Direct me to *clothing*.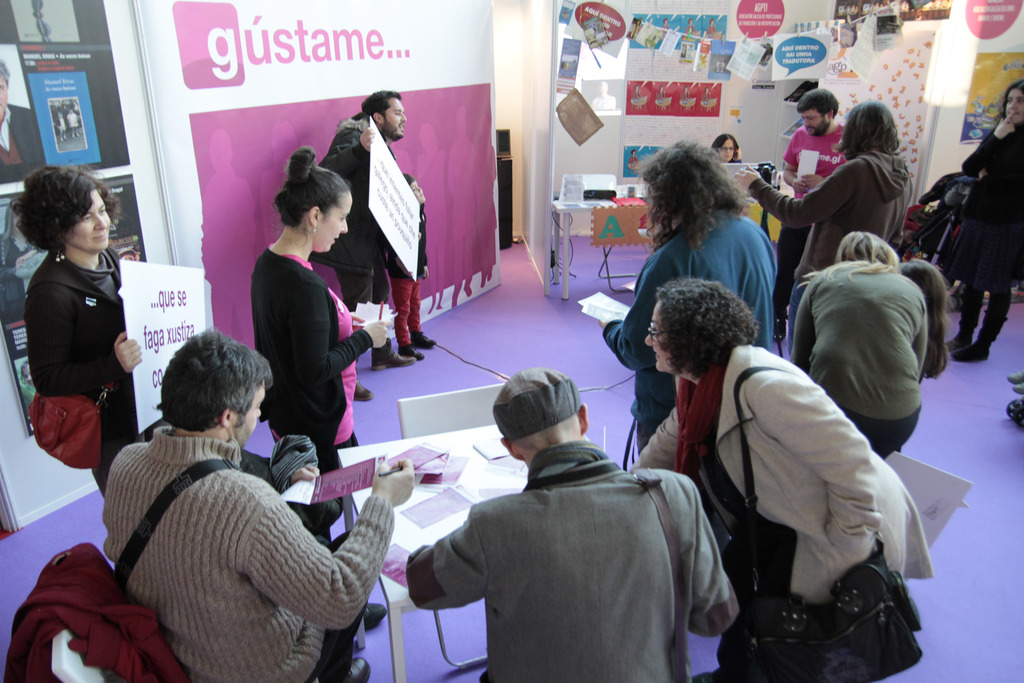
Direction: 0:103:46:186.
